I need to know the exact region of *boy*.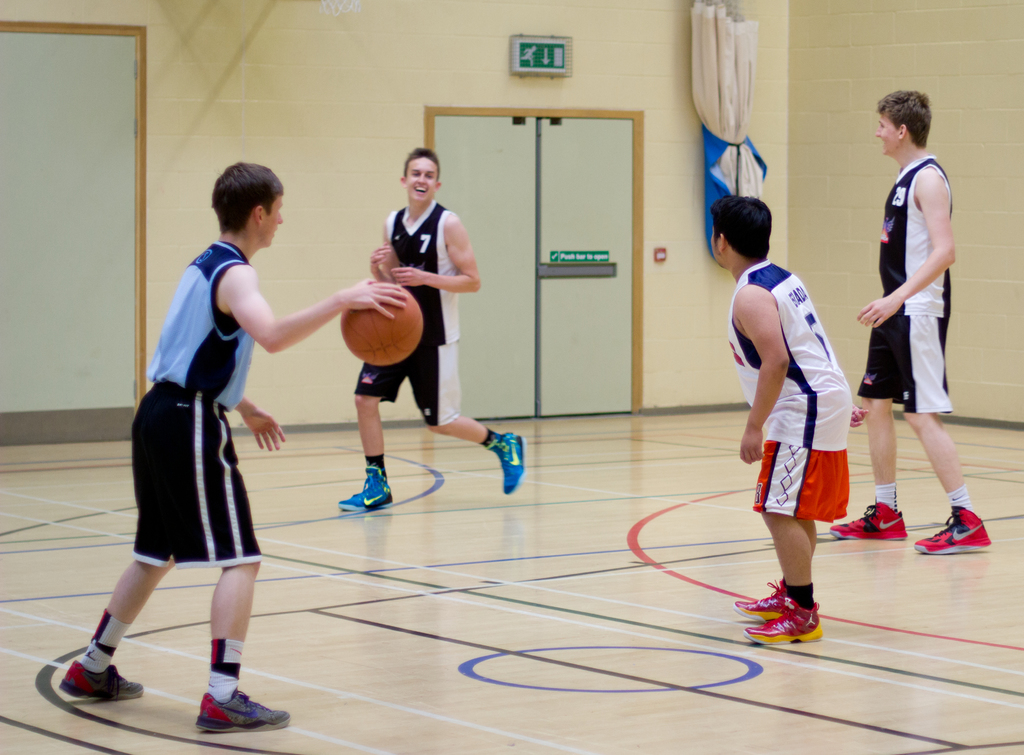
Region: detection(58, 166, 407, 734).
